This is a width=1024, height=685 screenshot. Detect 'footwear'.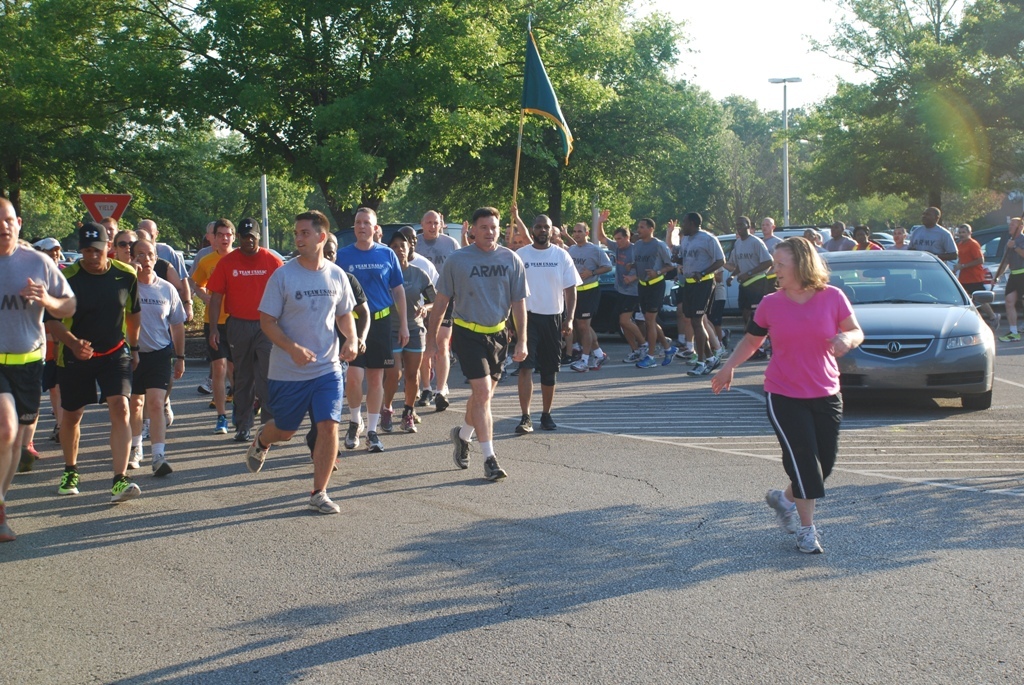
box=[622, 346, 642, 361].
